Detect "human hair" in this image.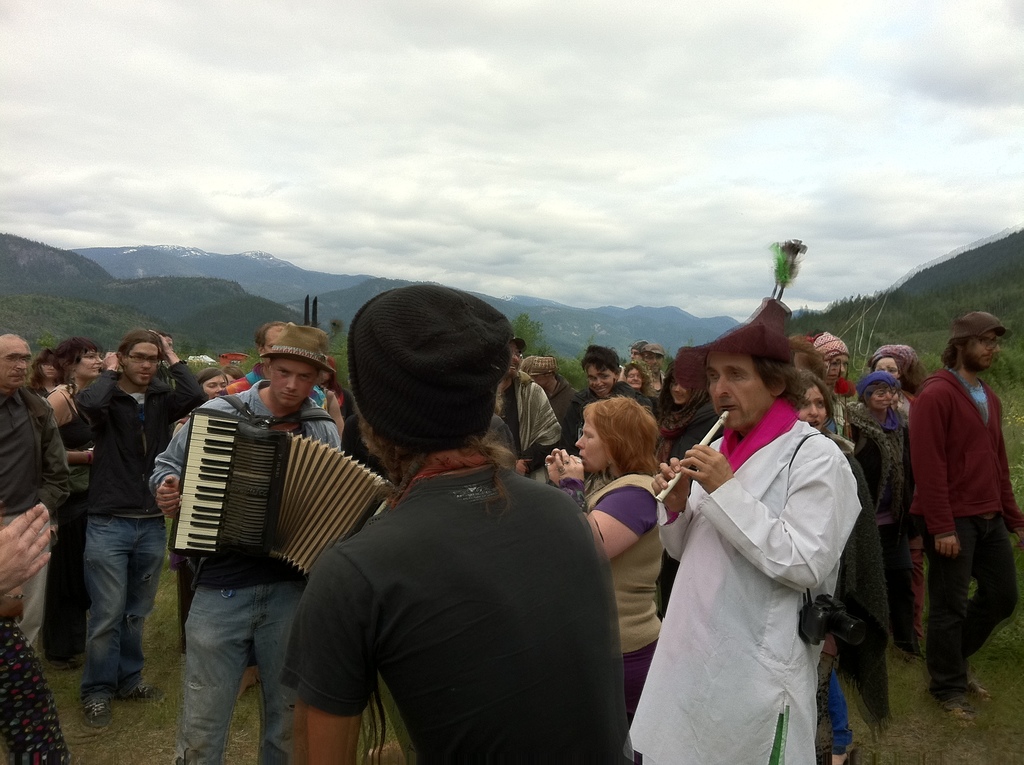
Detection: <bbox>29, 348, 47, 391</bbox>.
